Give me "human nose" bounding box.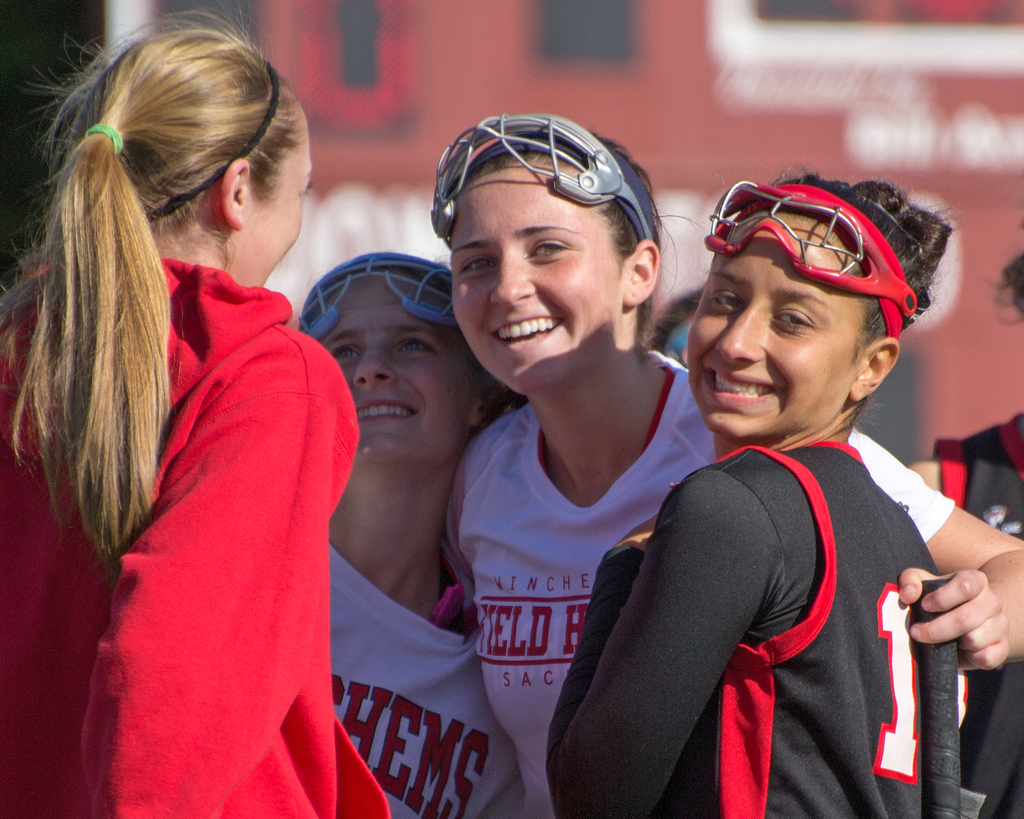
left=351, top=346, right=395, bottom=391.
